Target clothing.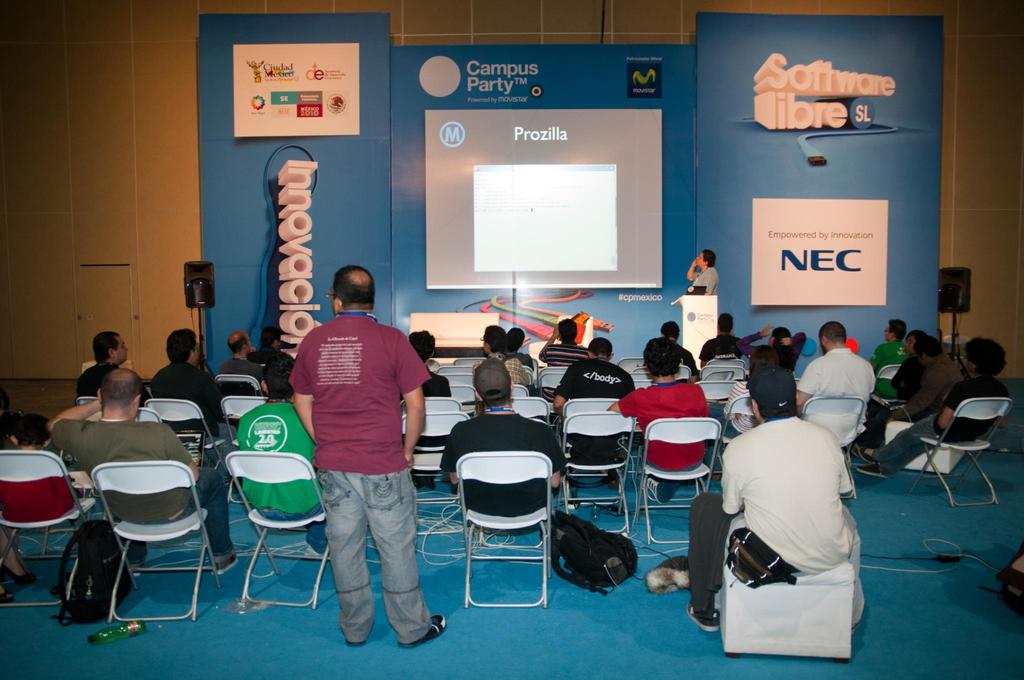
Target region: <box>796,344,879,455</box>.
